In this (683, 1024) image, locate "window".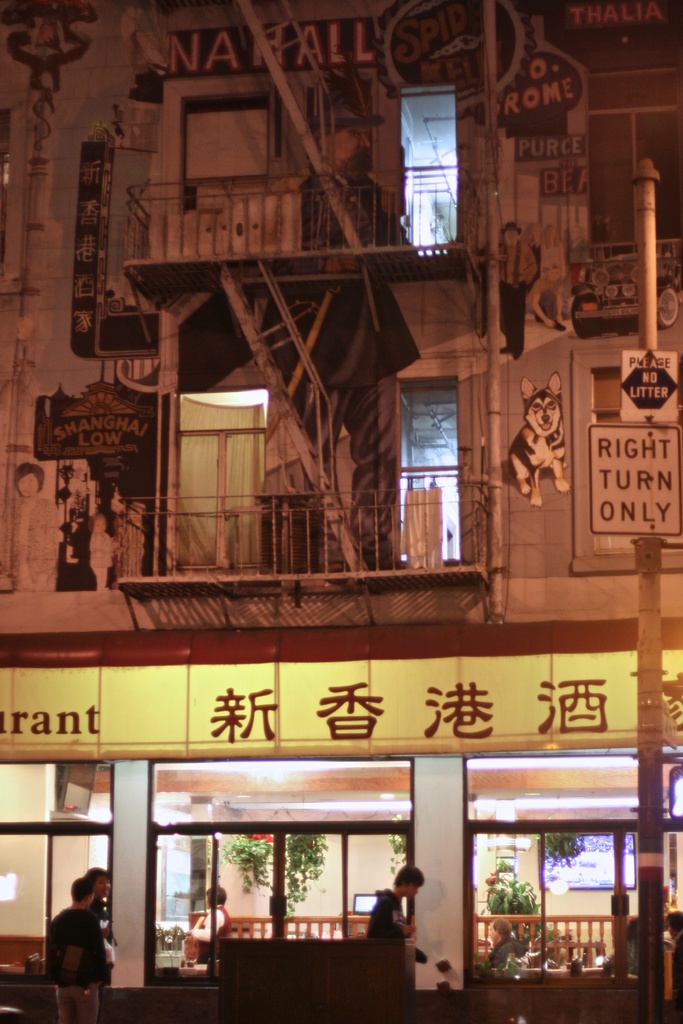
Bounding box: x1=404 y1=86 x2=453 y2=251.
